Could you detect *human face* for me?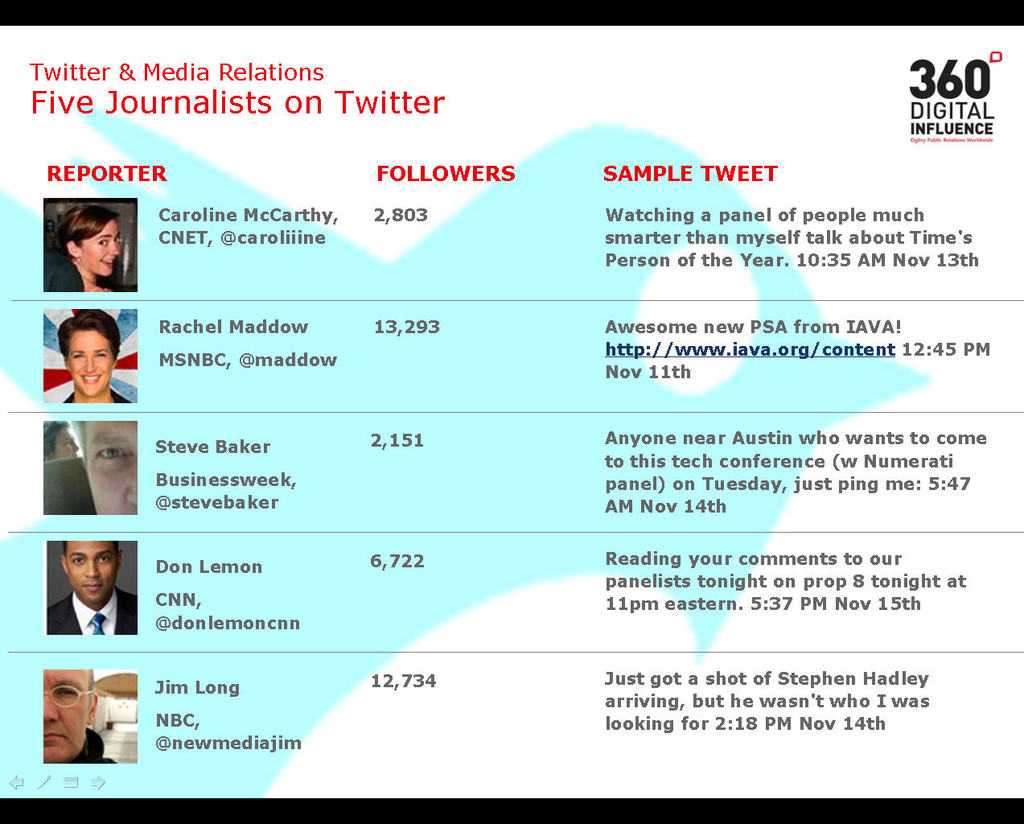
Detection result: 86 418 138 518.
